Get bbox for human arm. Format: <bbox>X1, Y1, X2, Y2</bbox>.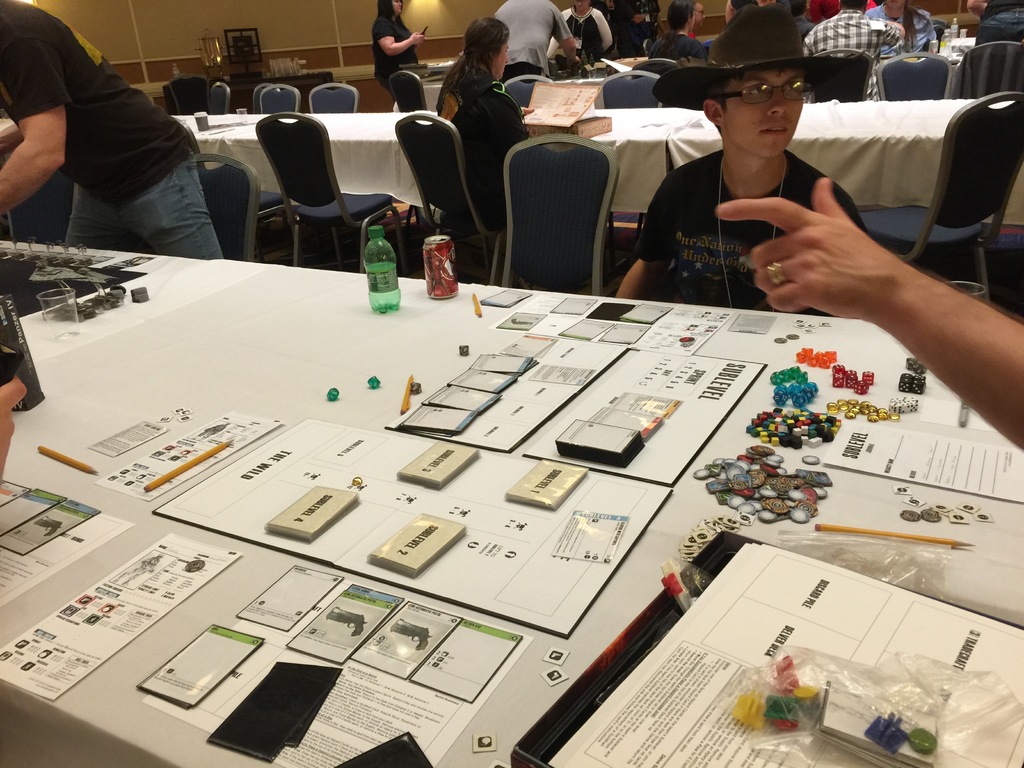
<bbox>370, 13, 429, 57</bbox>.
